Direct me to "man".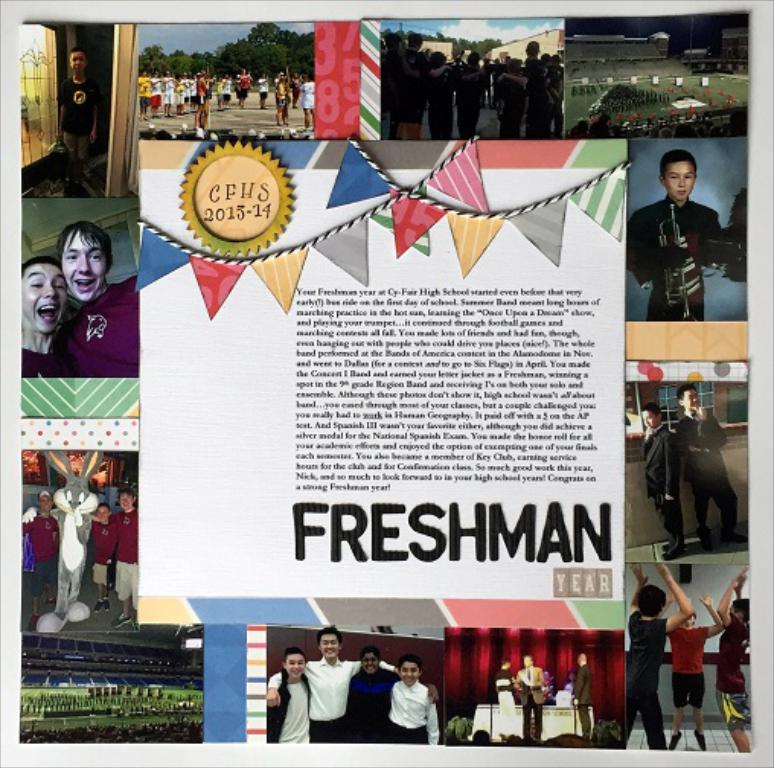
Direction: select_region(20, 489, 59, 632).
